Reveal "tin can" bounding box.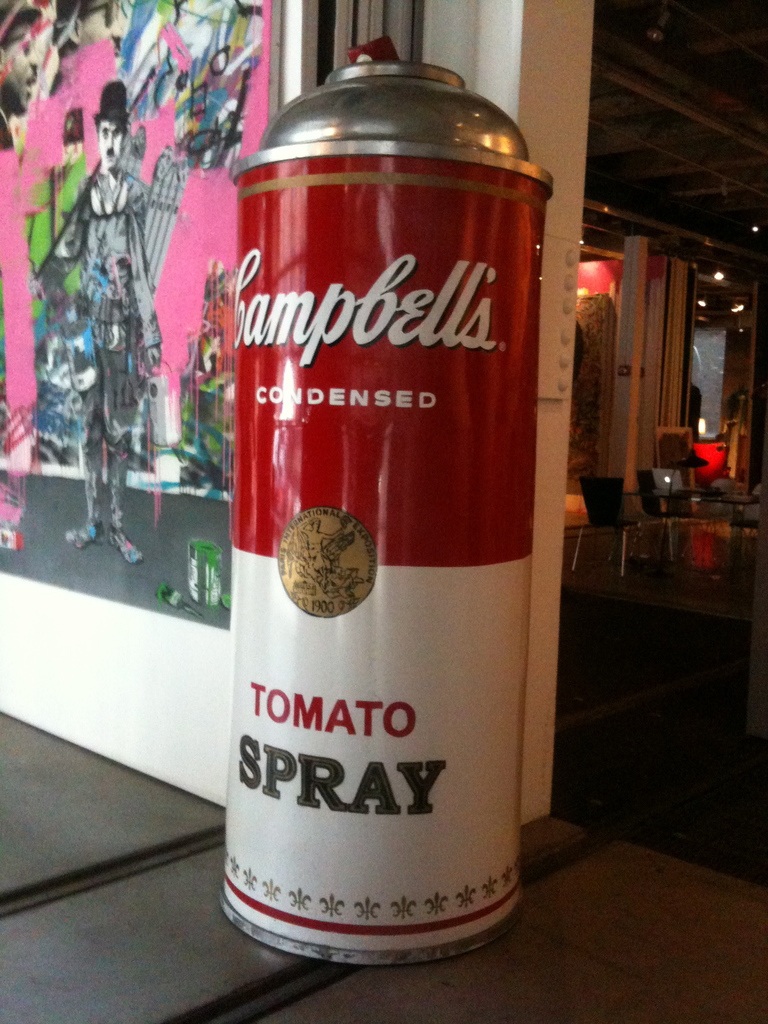
Revealed: bbox=[222, 38, 547, 966].
